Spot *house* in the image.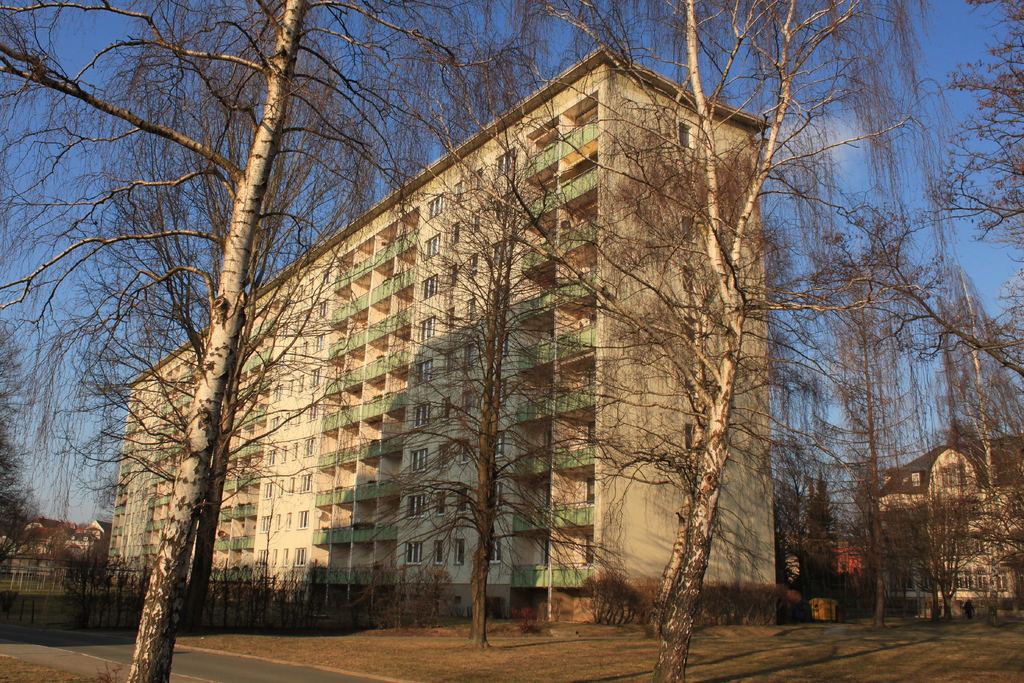
*house* found at BBox(0, 519, 120, 599).
